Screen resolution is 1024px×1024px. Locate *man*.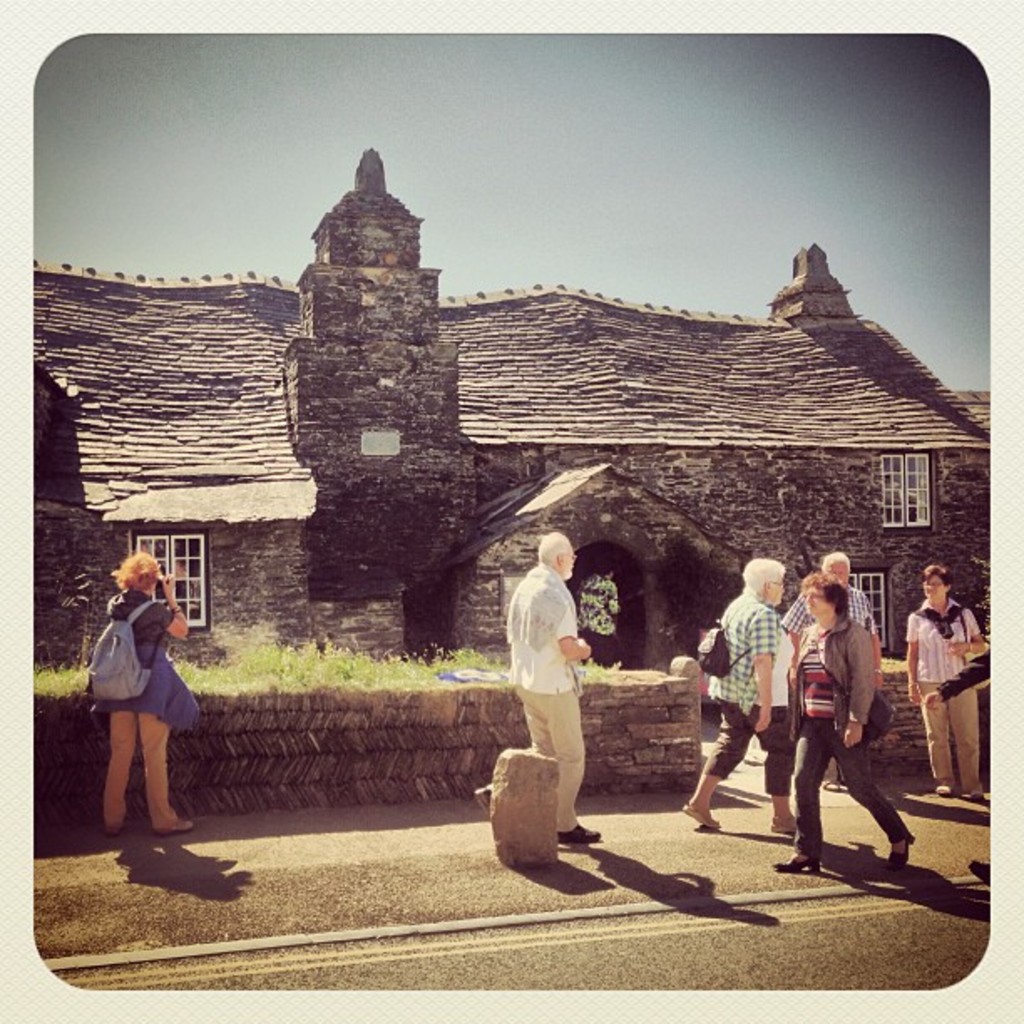
box(500, 527, 599, 843).
